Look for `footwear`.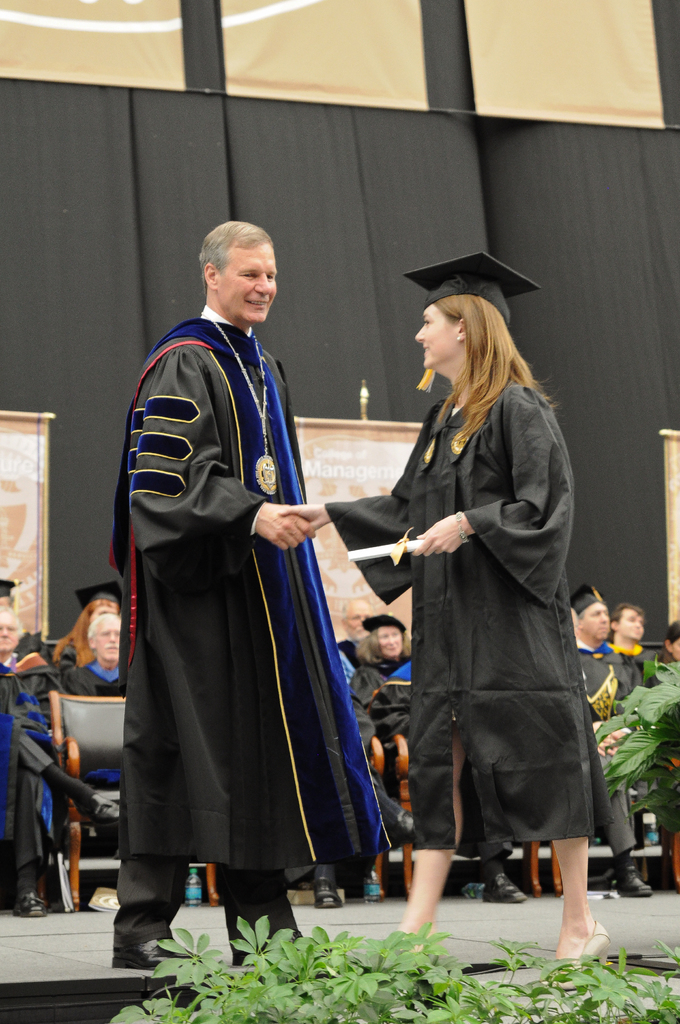
Found: {"left": 480, "top": 868, "right": 525, "bottom": 910}.
